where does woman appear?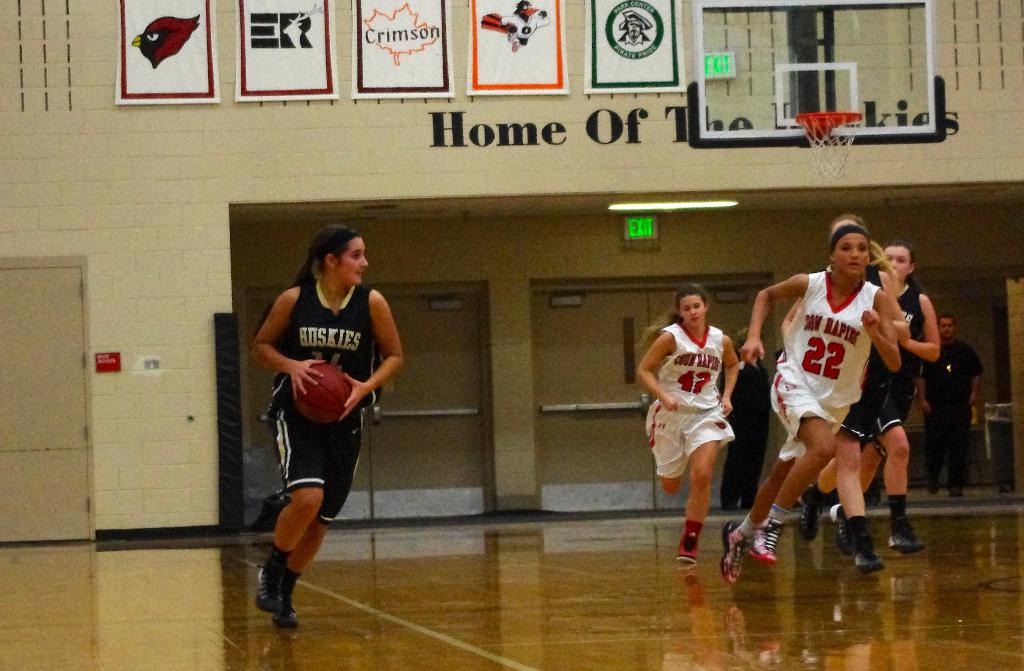
Appears at <box>792,213,915,579</box>.
